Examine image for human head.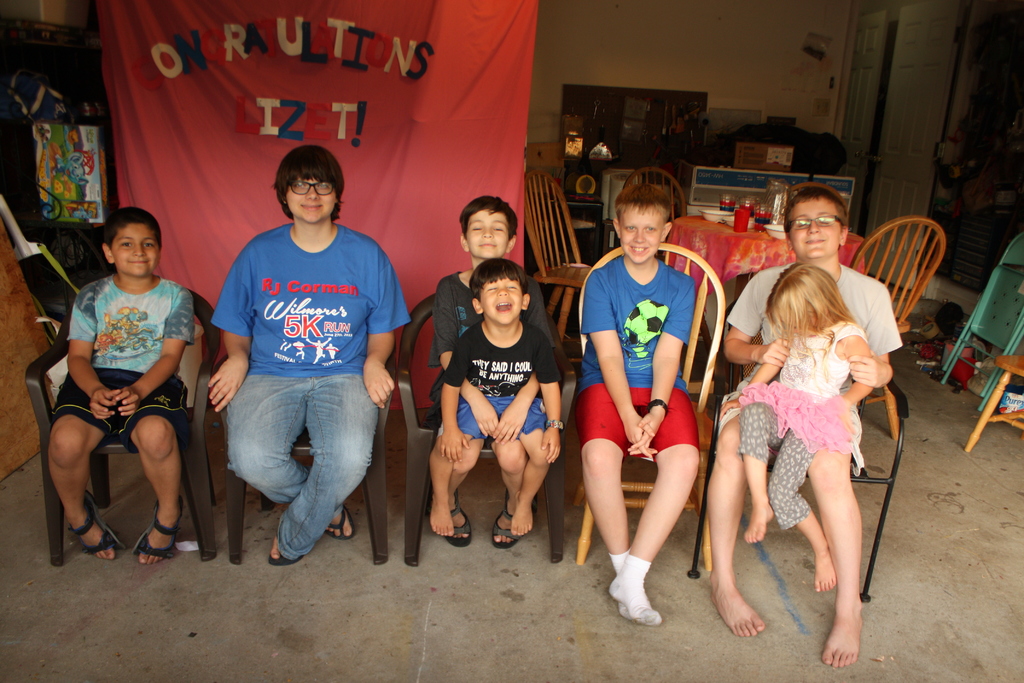
Examination result: BBox(784, 186, 850, 263).
